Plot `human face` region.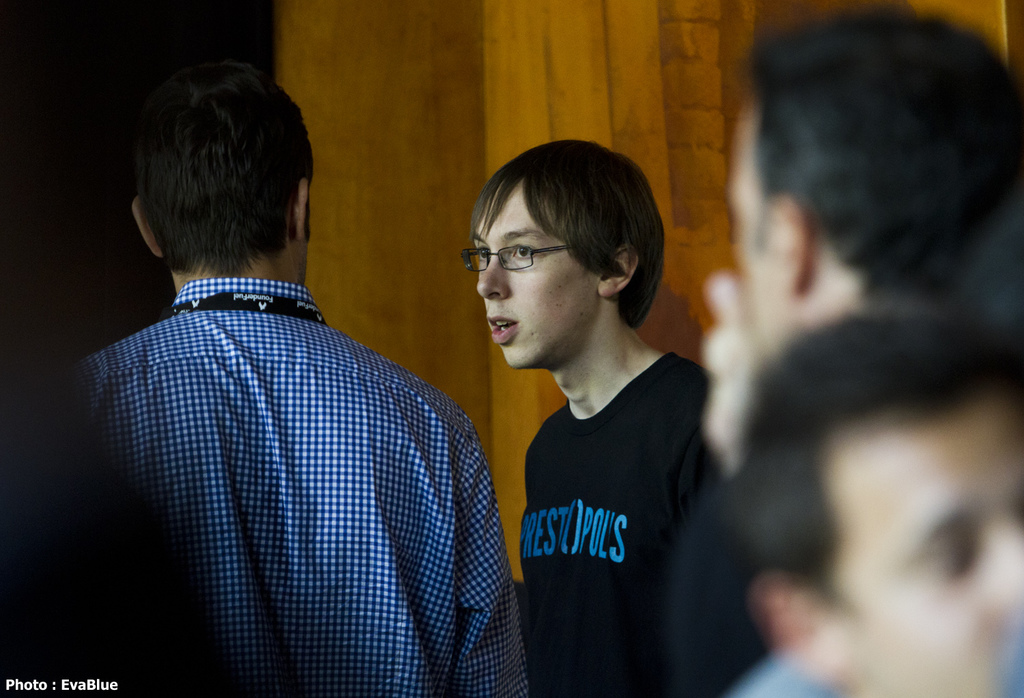
Plotted at (x1=833, y1=382, x2=1023, y2=697).
